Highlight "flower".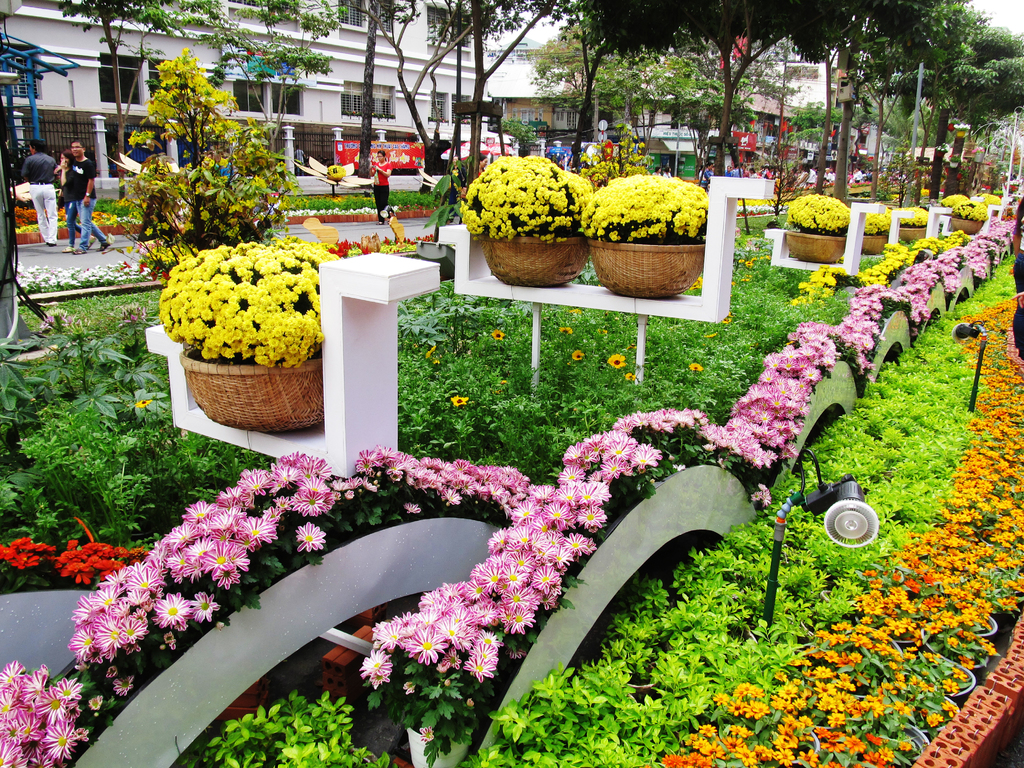
Highlighted region: [left=567, top=309, right=578, bottom=312].
